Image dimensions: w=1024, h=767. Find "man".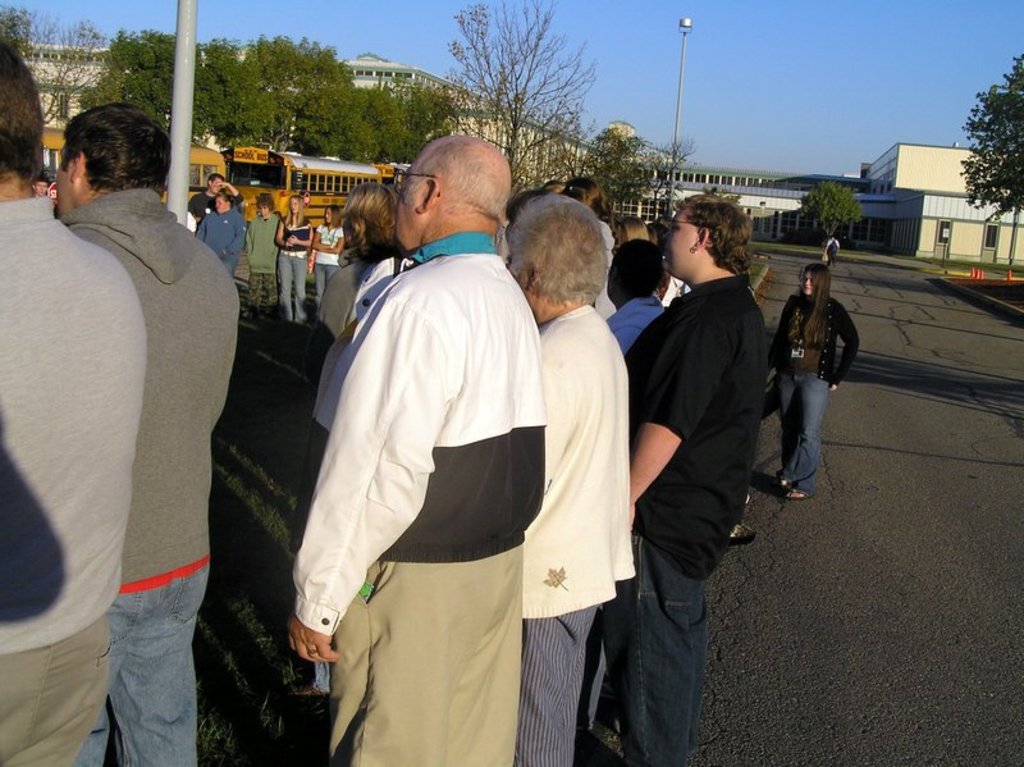
bbox=(278, 127, 550, 766).
